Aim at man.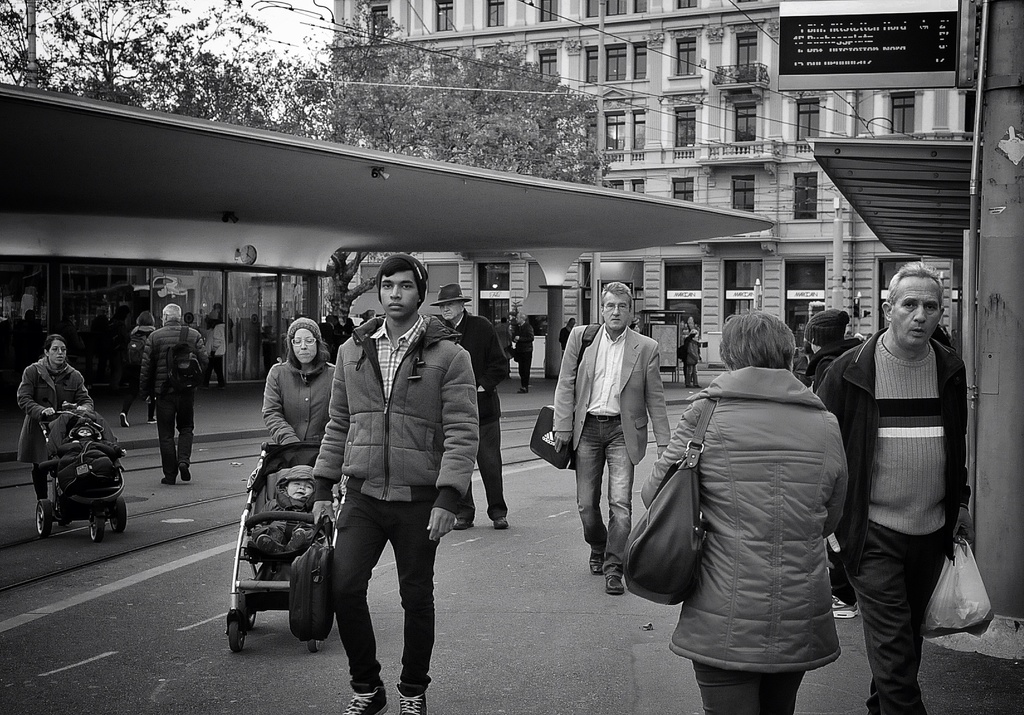
Aimed at <region>436, 284, 502, 528</region>.
